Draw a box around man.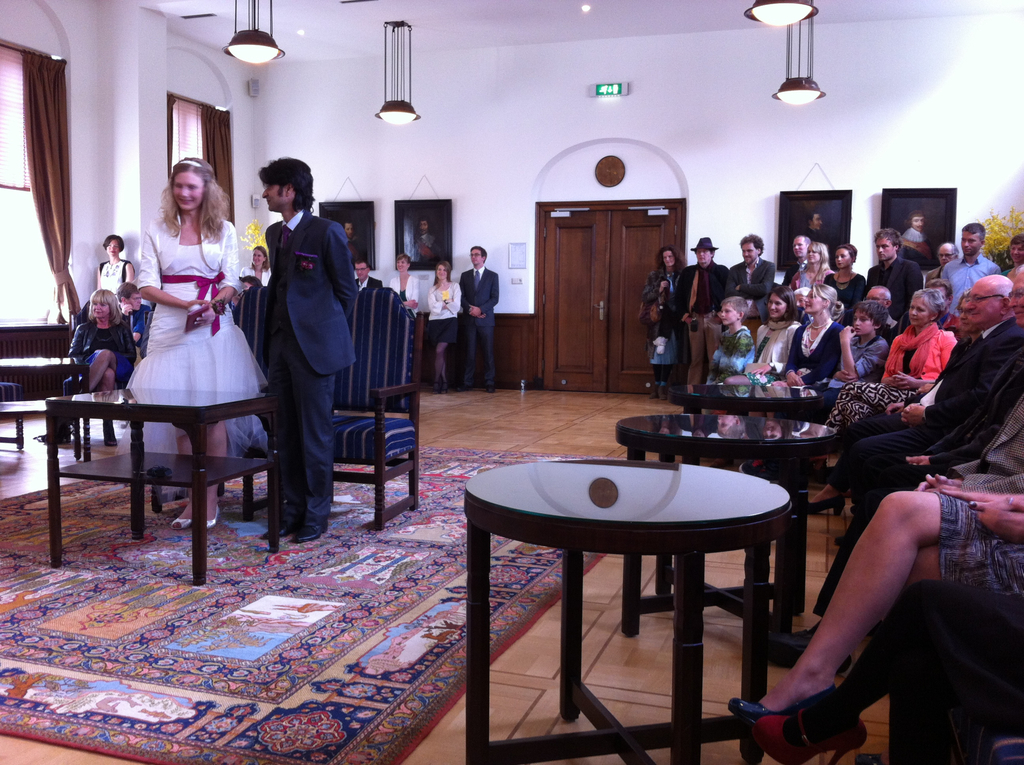
<box>356,260,382,289</box>.
